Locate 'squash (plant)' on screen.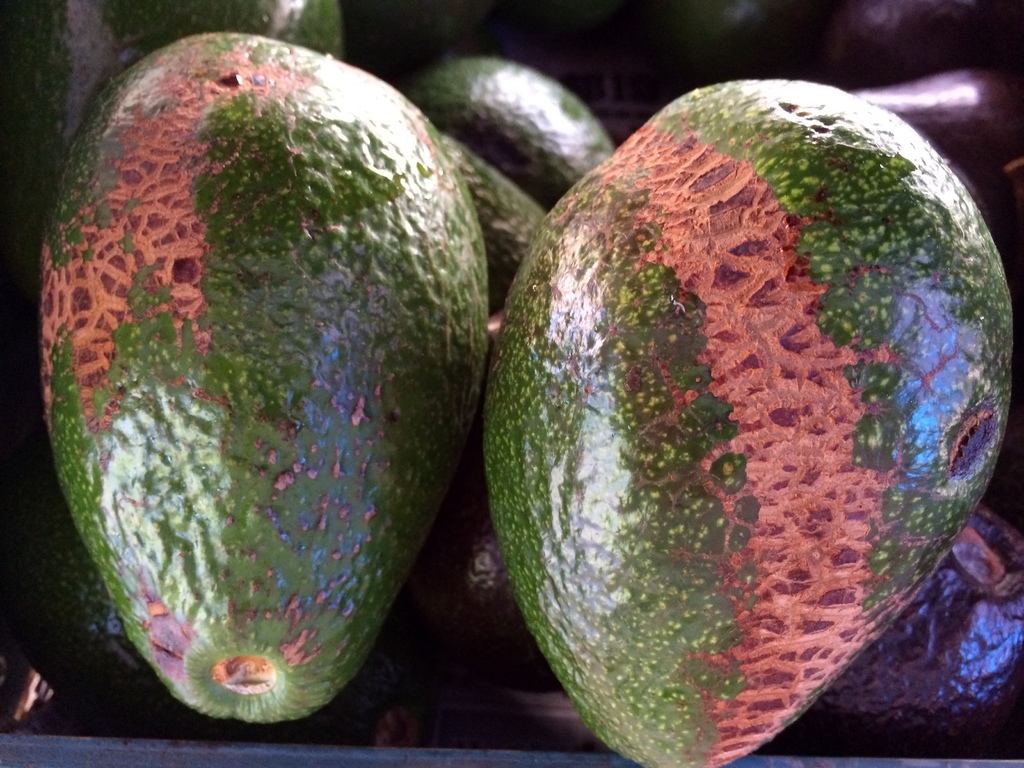
On screen at detection(68, 22, 474, 663).
